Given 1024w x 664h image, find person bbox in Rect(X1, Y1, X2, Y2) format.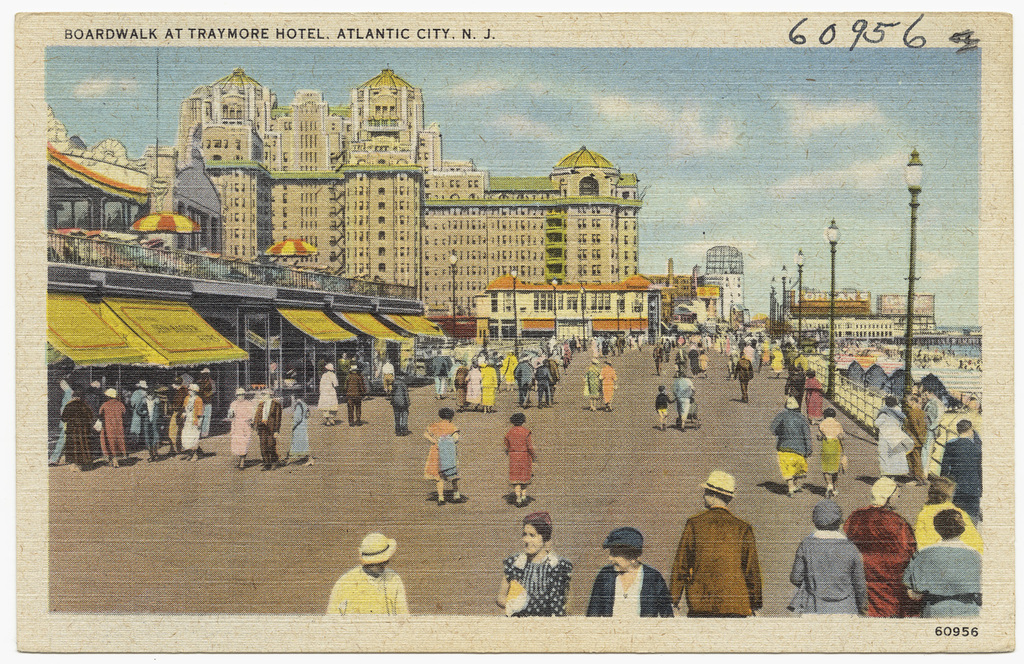
Rect(588, 529, 672, 618).
